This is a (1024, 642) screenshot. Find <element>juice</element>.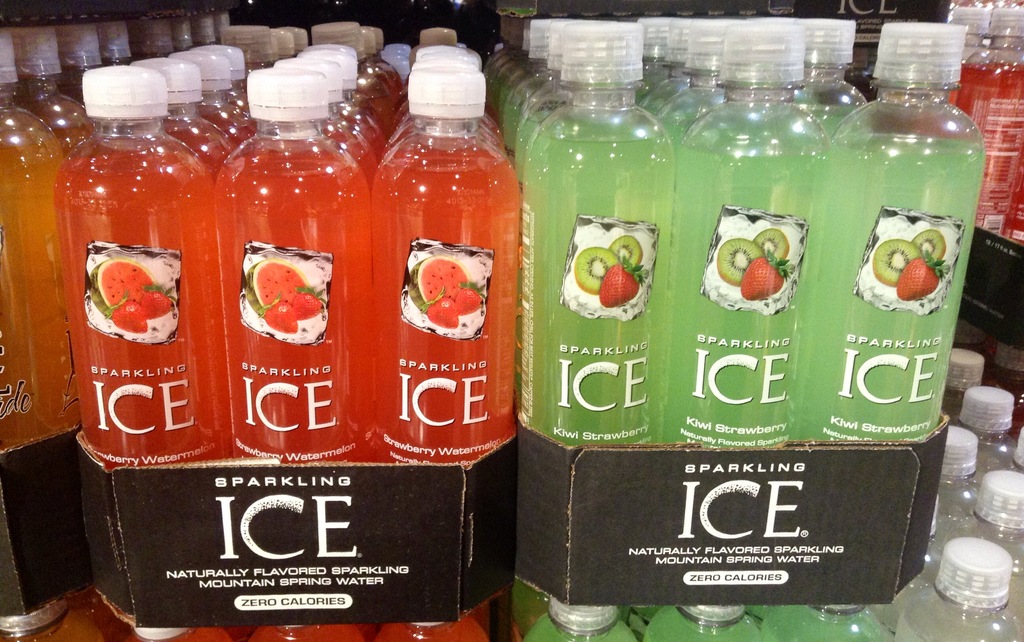
Bounding box: <bbox>99, 20, 135, 63</bbox>.
